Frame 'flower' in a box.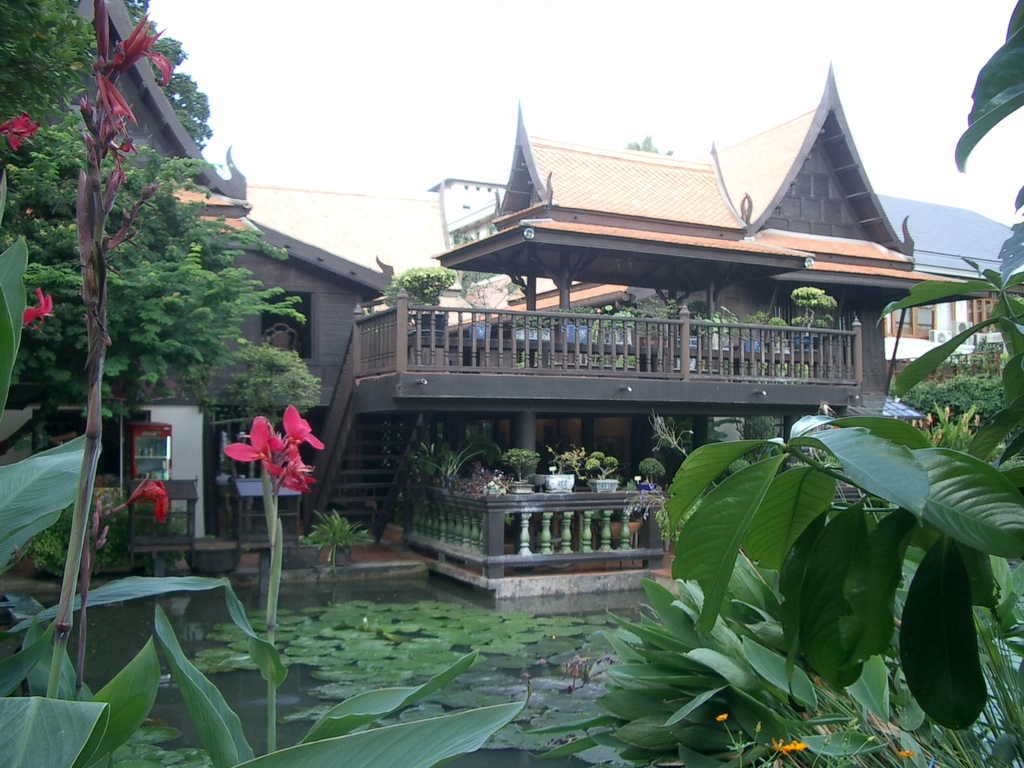
l=225, t=400, r=316, b=498.
